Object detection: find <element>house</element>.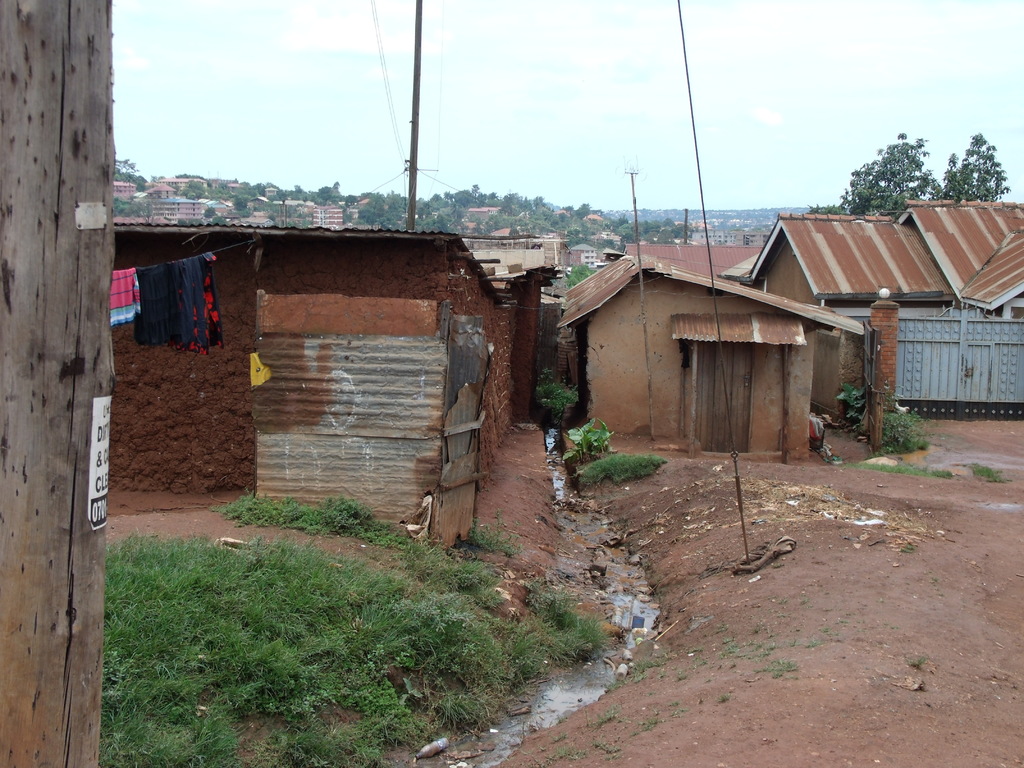
<box>584,214,605,228</box>.
